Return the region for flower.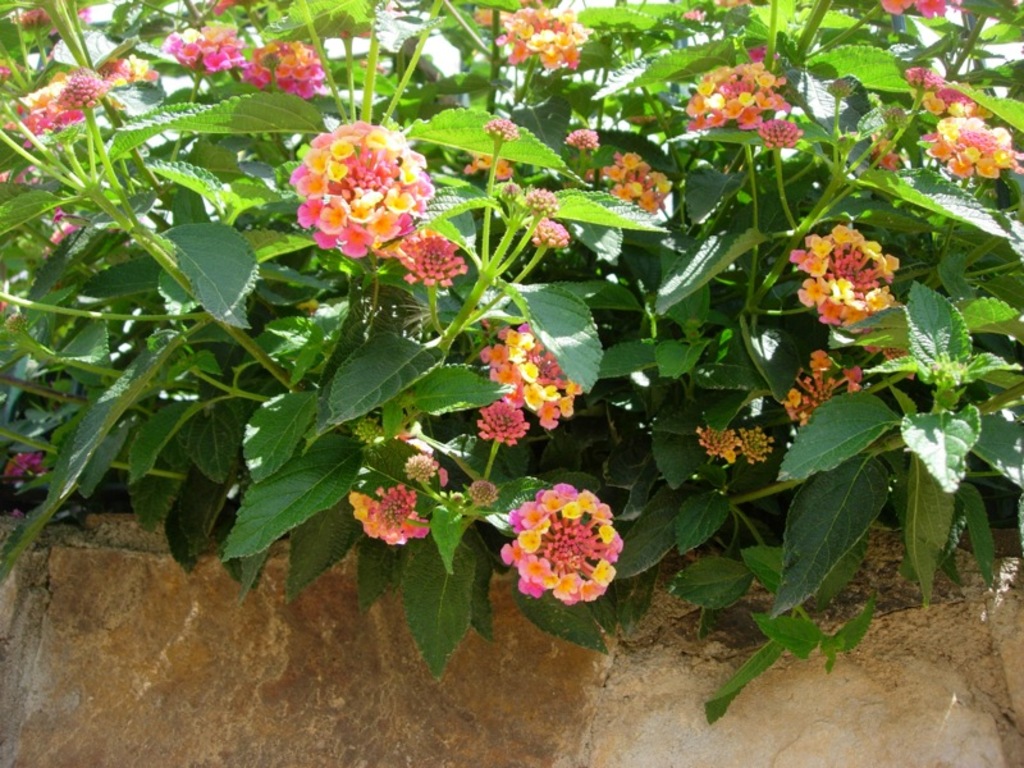
<bbox>404, 452, 436, 484</bbox>.
